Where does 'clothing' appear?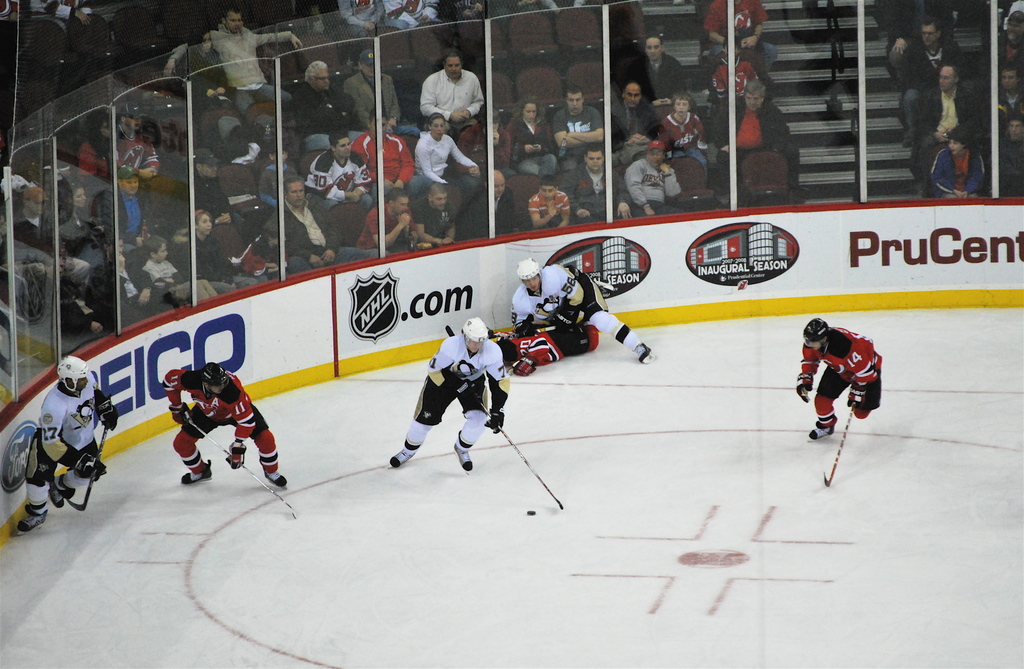
Appears at {"left": 564, "top": 161, "right": 634, "bottom": 223}.
